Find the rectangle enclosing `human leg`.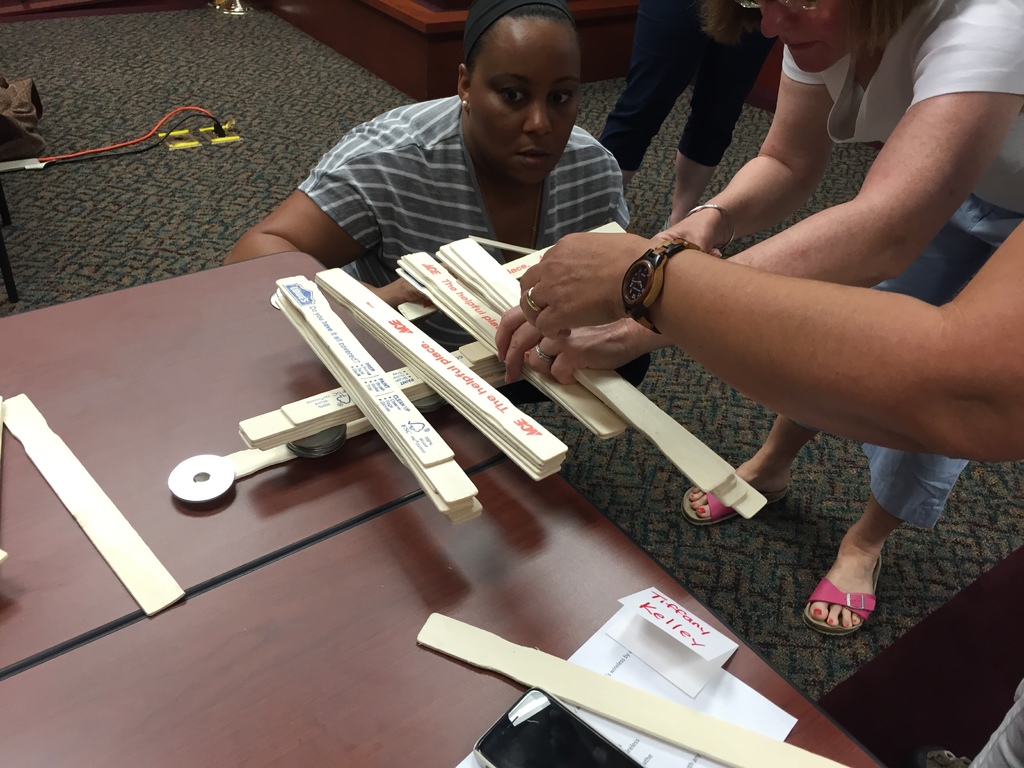
[661,0,771,220].
